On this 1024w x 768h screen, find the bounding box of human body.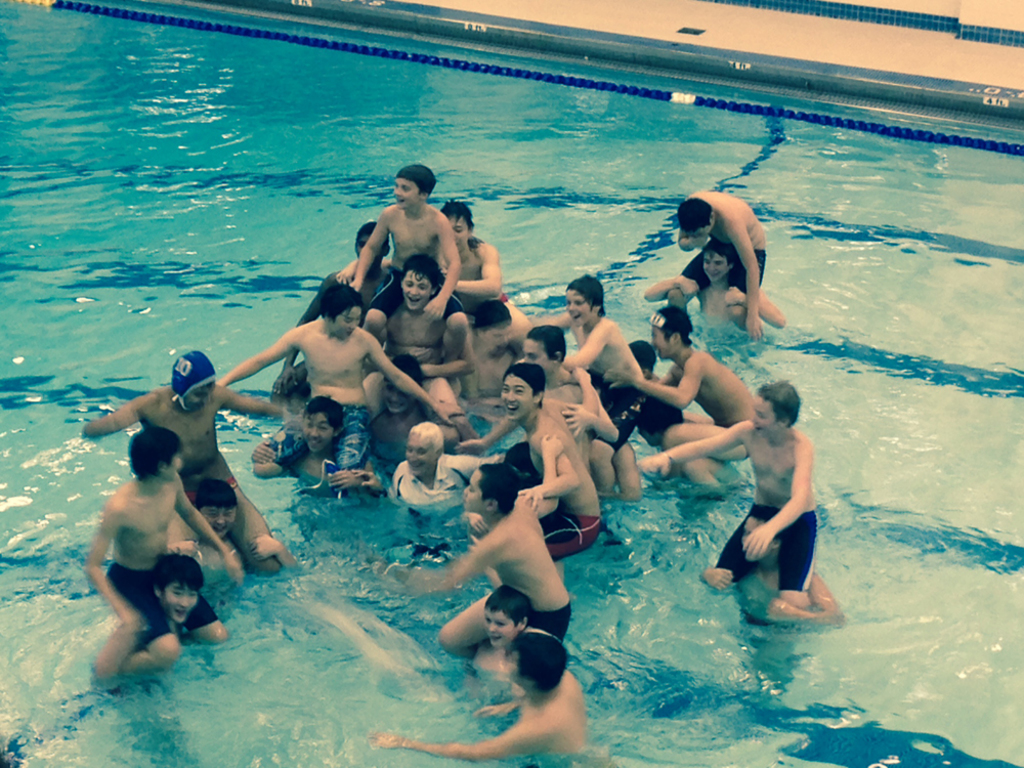
Bounding box: <bbox>467, 645, 515, 694</bbox>.
